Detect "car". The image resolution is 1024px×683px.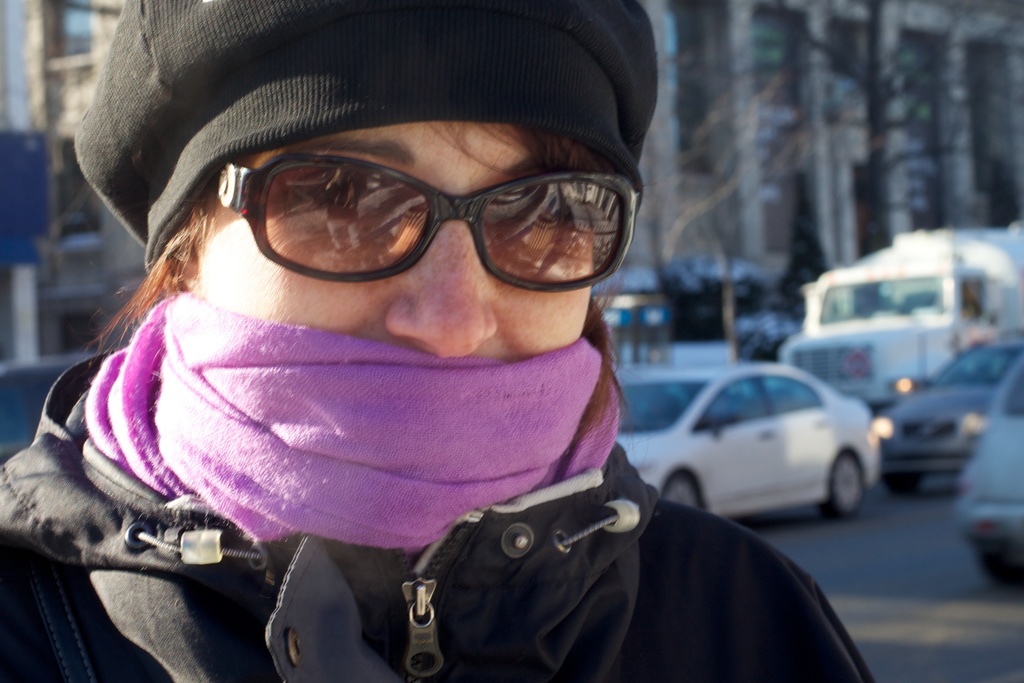
box=[961, 352, 1023, 584].
